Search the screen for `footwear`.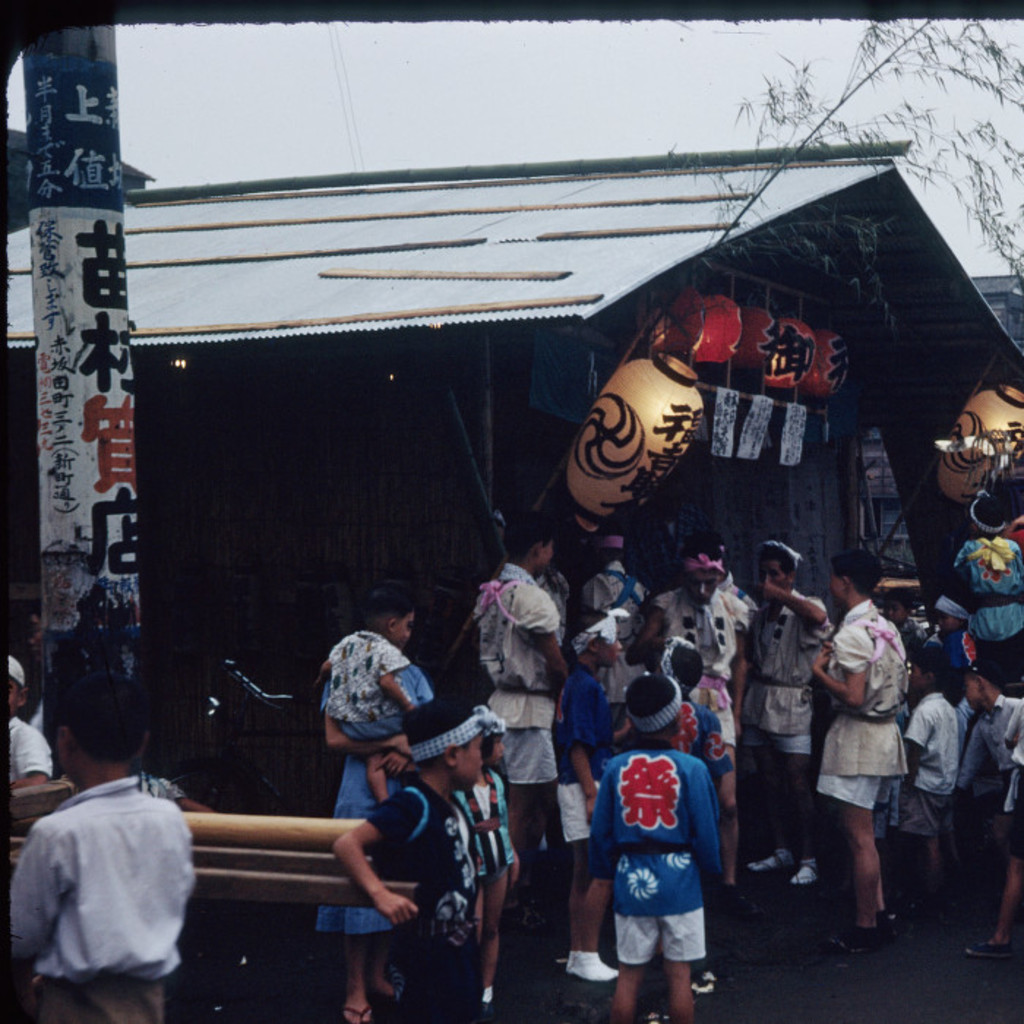
Found at (968,936,1015,958).
